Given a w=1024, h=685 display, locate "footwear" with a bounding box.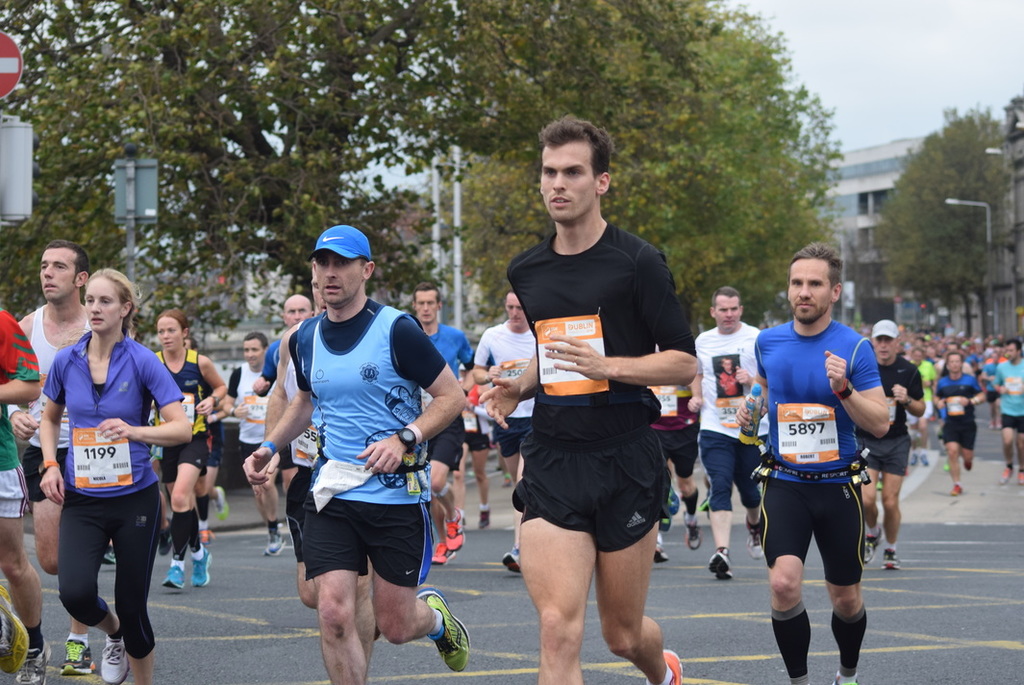
Located: box=[162, 561, 183, 591].
